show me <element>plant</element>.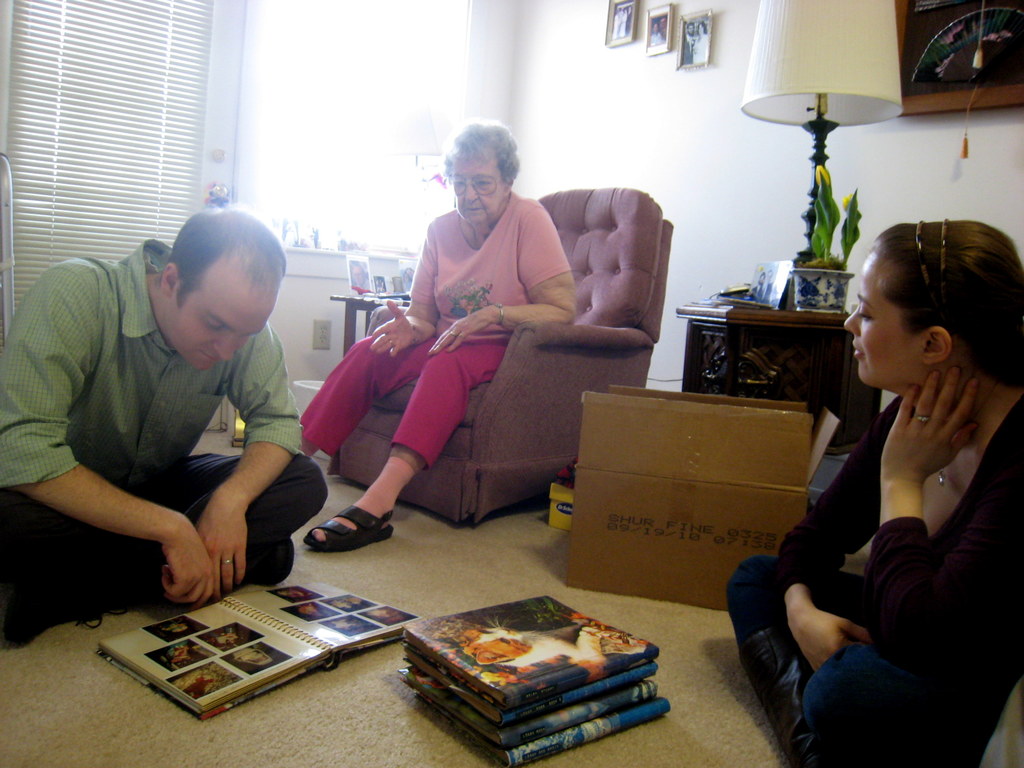
<element>plant</element> is here: left=809, top=161, right=867, bottom=268.
